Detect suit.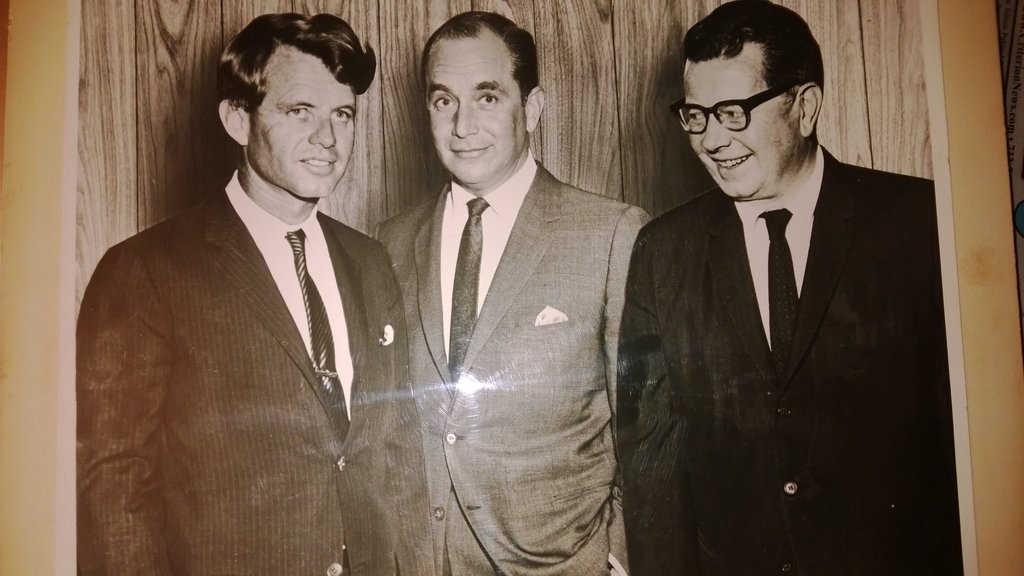
Detected at locate(75, 168, 437, 575).
